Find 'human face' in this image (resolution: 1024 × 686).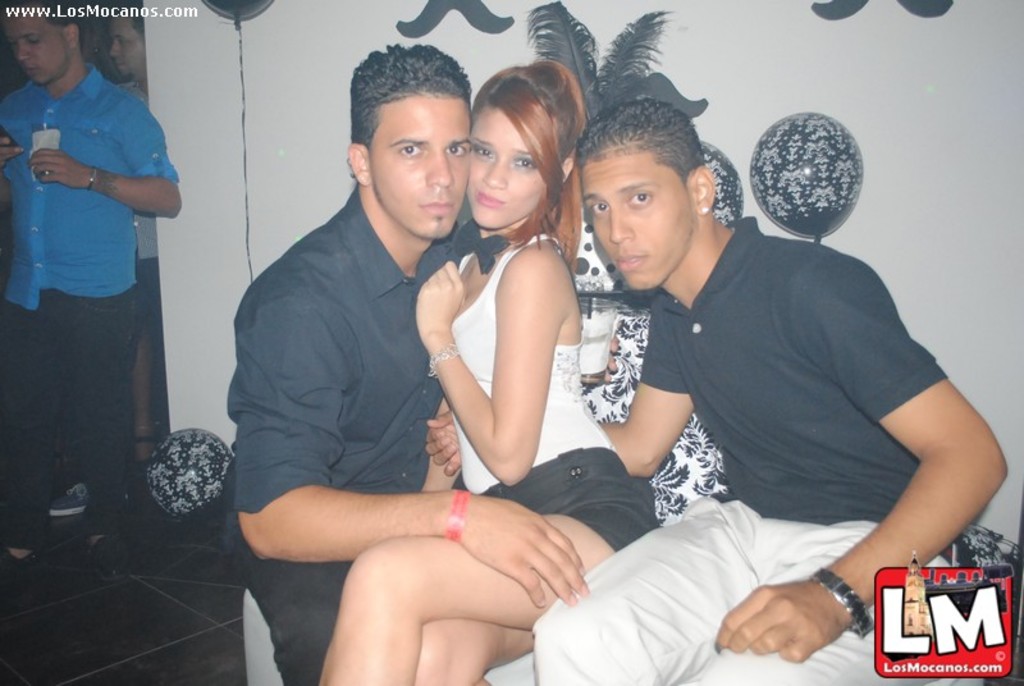
x1=6, y1=4, x2=65, y2=79.
